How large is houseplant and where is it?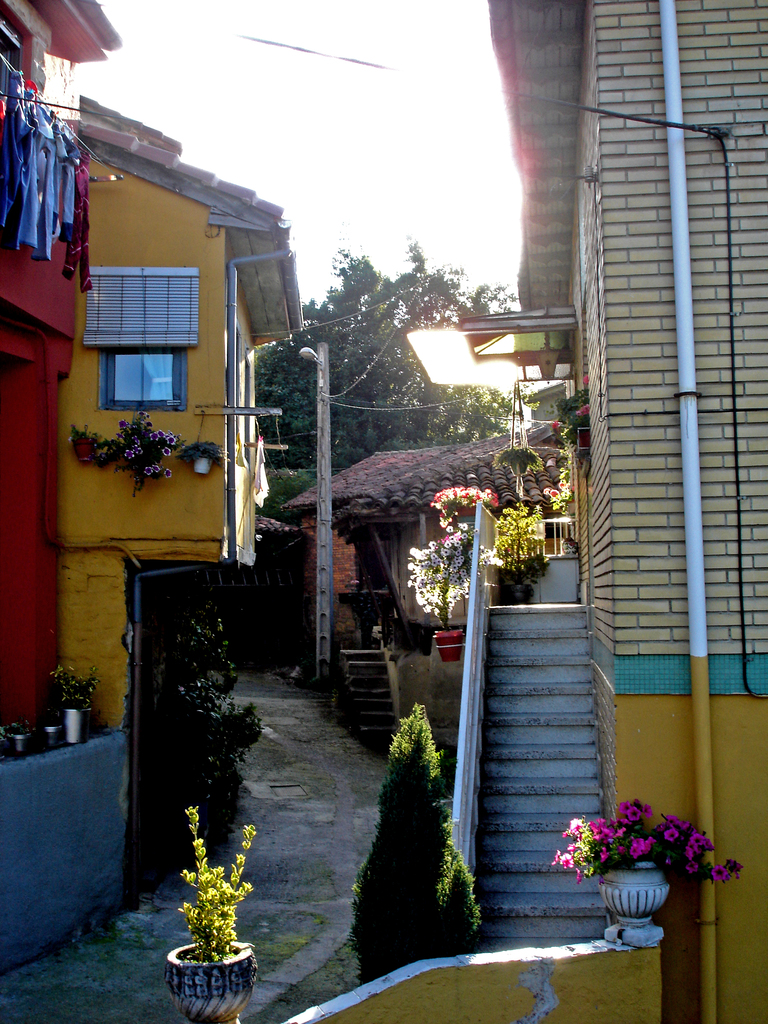
Bounding box: (x1=96, y1=407, x2=177, y2=494).
